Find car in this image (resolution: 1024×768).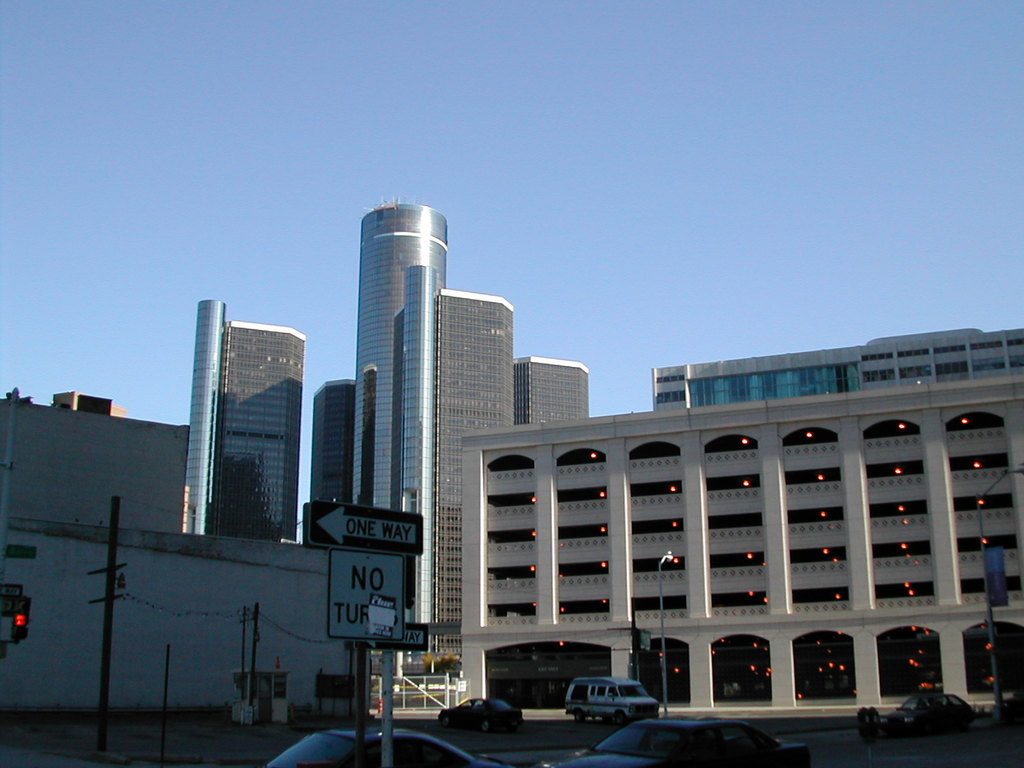
(left=437, top=696, right=522, bottom=733).
